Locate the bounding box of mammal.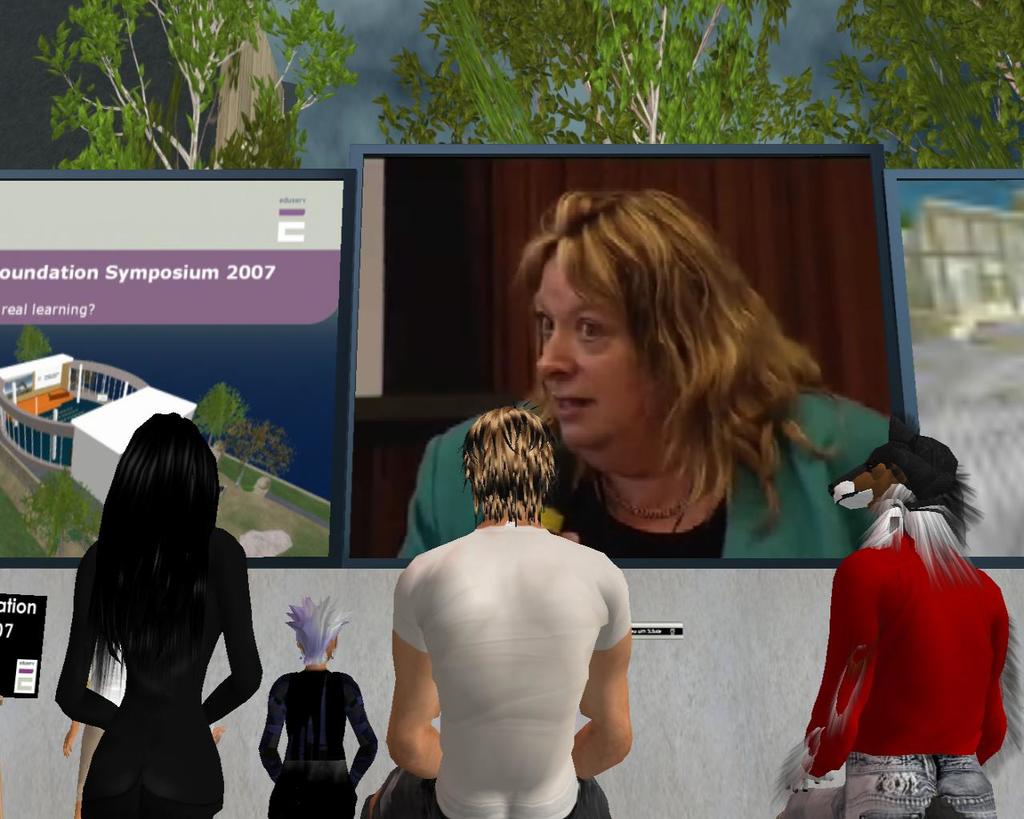
Bounding box: <box>441,183,876,624</box>.
